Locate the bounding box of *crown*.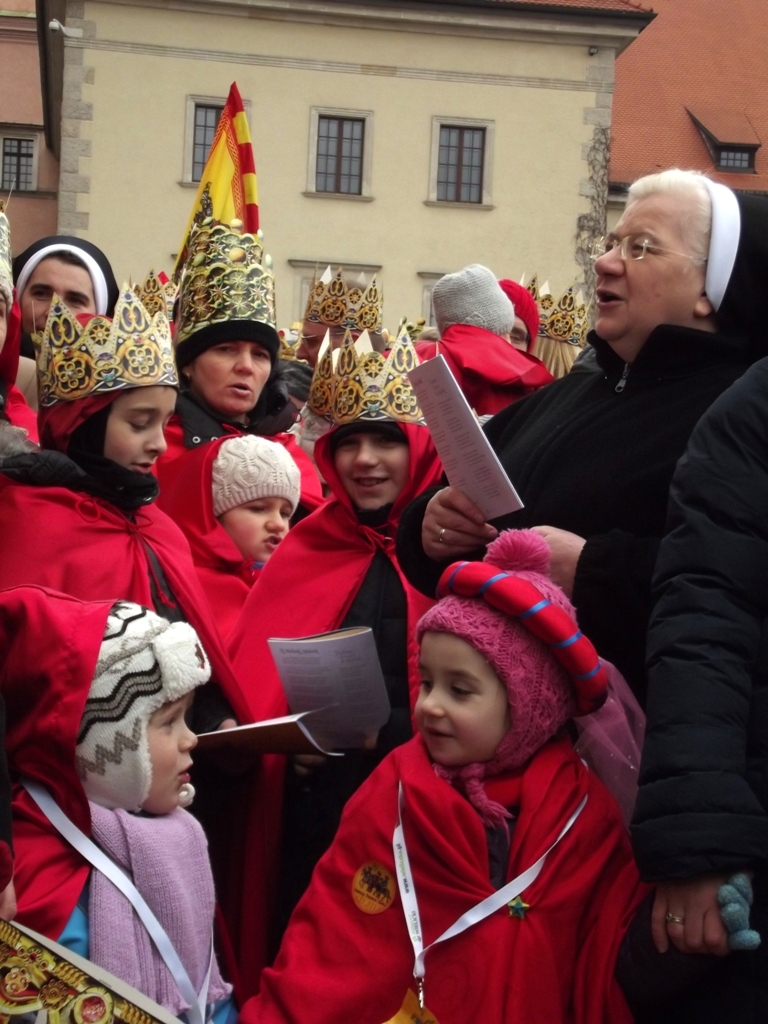
Bounding box: [519, 271, 590, 349].
